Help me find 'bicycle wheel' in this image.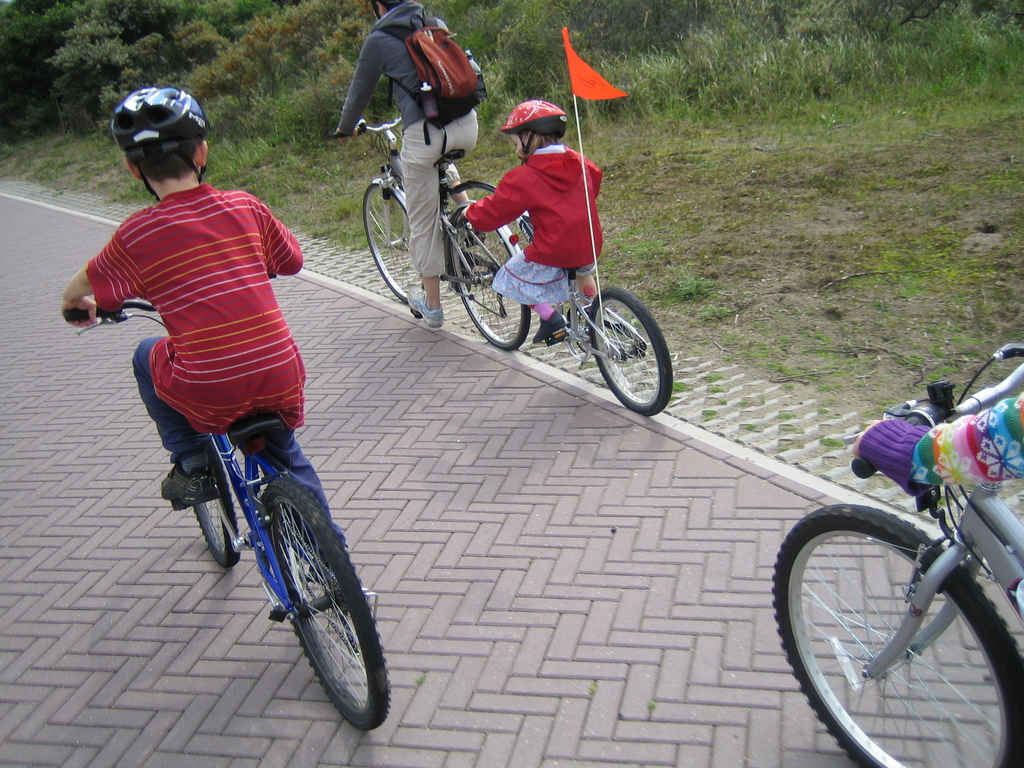
Found it: <box>255,471,399,735</box>.
